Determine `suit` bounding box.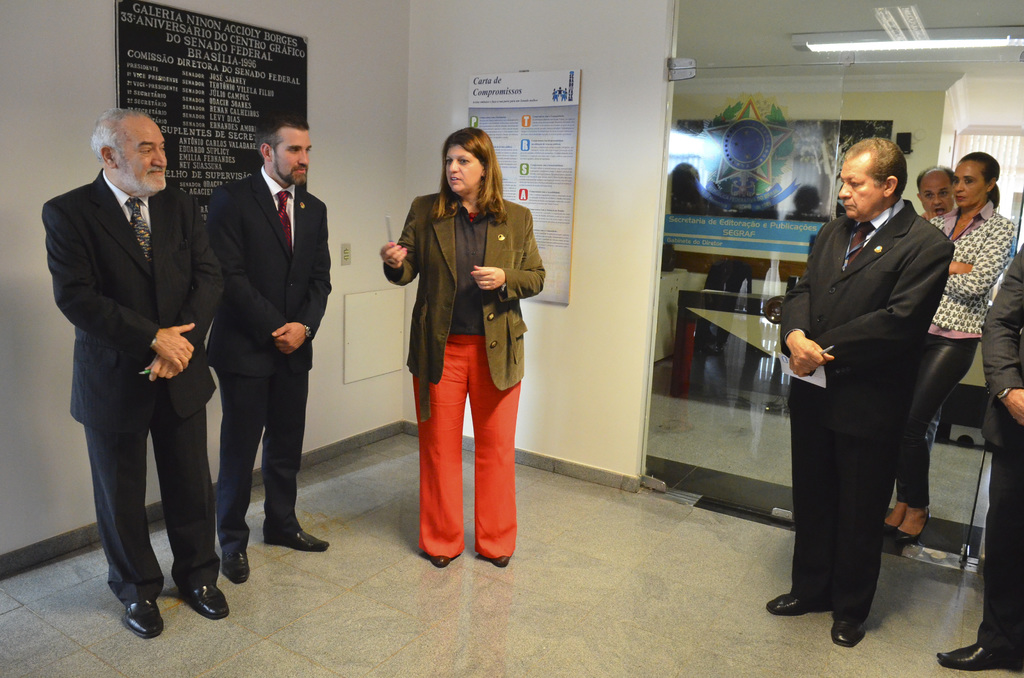
Determined: rect(981, 247, 1023, 653).
